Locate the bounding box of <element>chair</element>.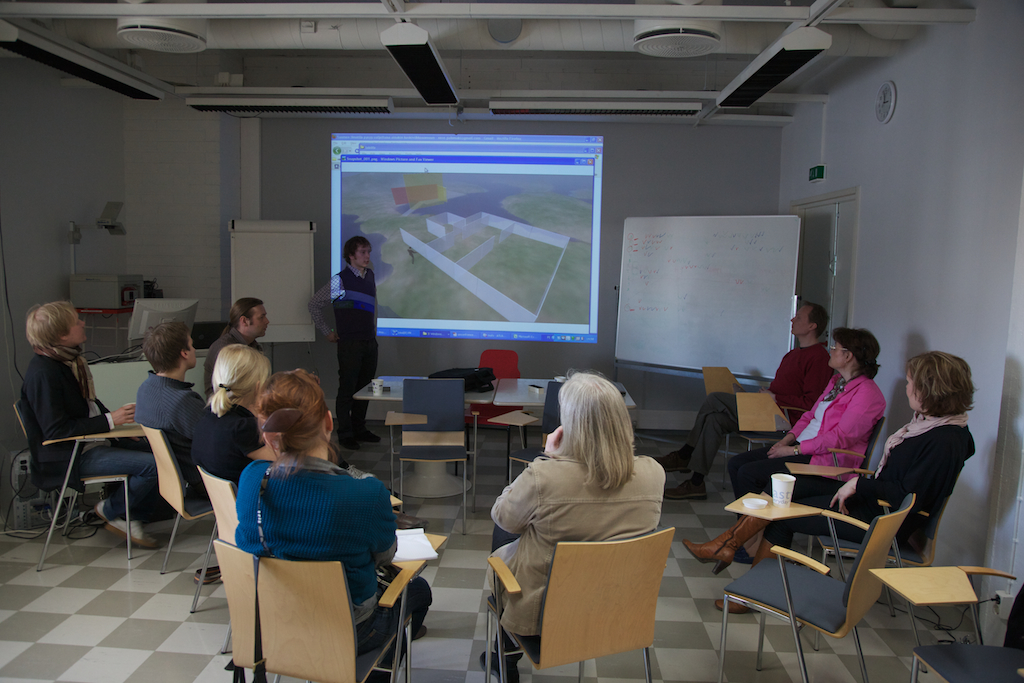
Bounding box: (left=720, top=493, right=916, bottom=682).
